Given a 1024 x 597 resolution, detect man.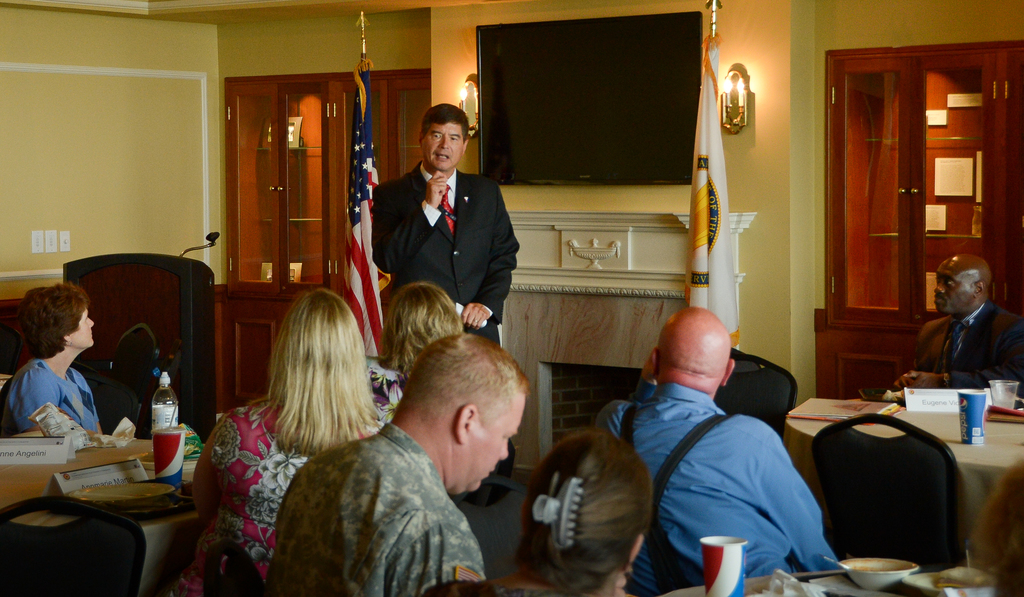
<box>369,102,519,482</box>.
